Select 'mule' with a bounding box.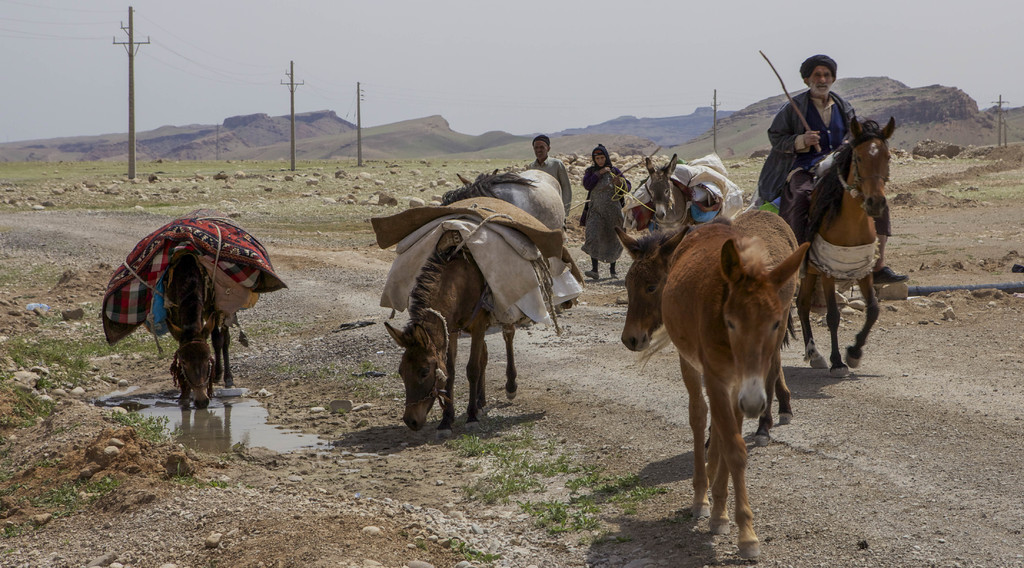
BBox(436, 168, 579, 284).
